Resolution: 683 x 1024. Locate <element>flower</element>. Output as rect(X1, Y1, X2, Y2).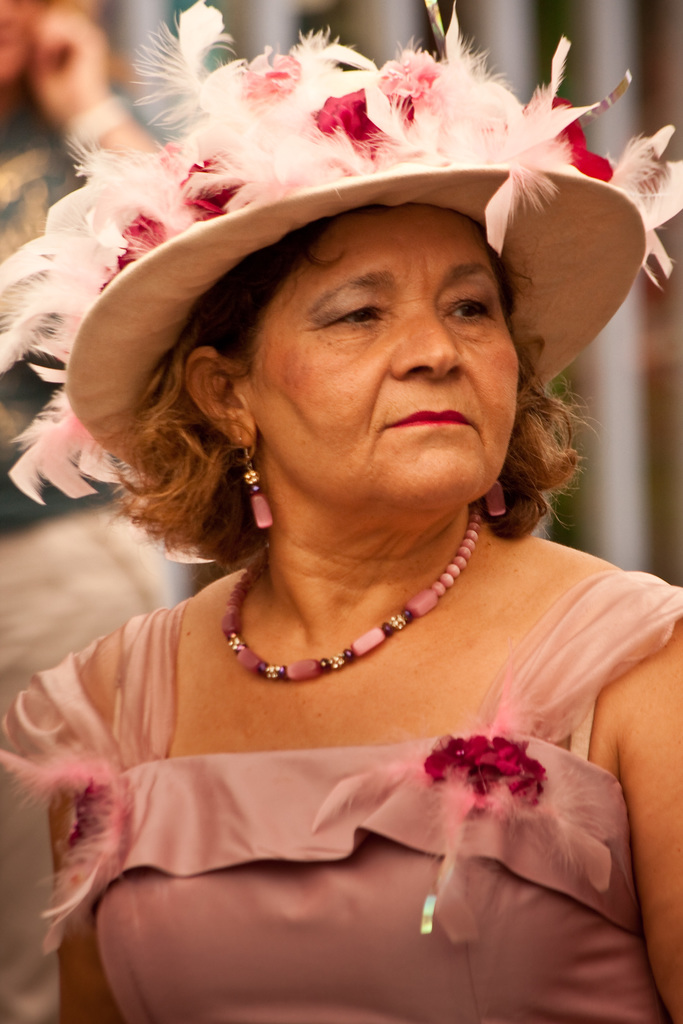
rect(181, 150, 236, 221).
